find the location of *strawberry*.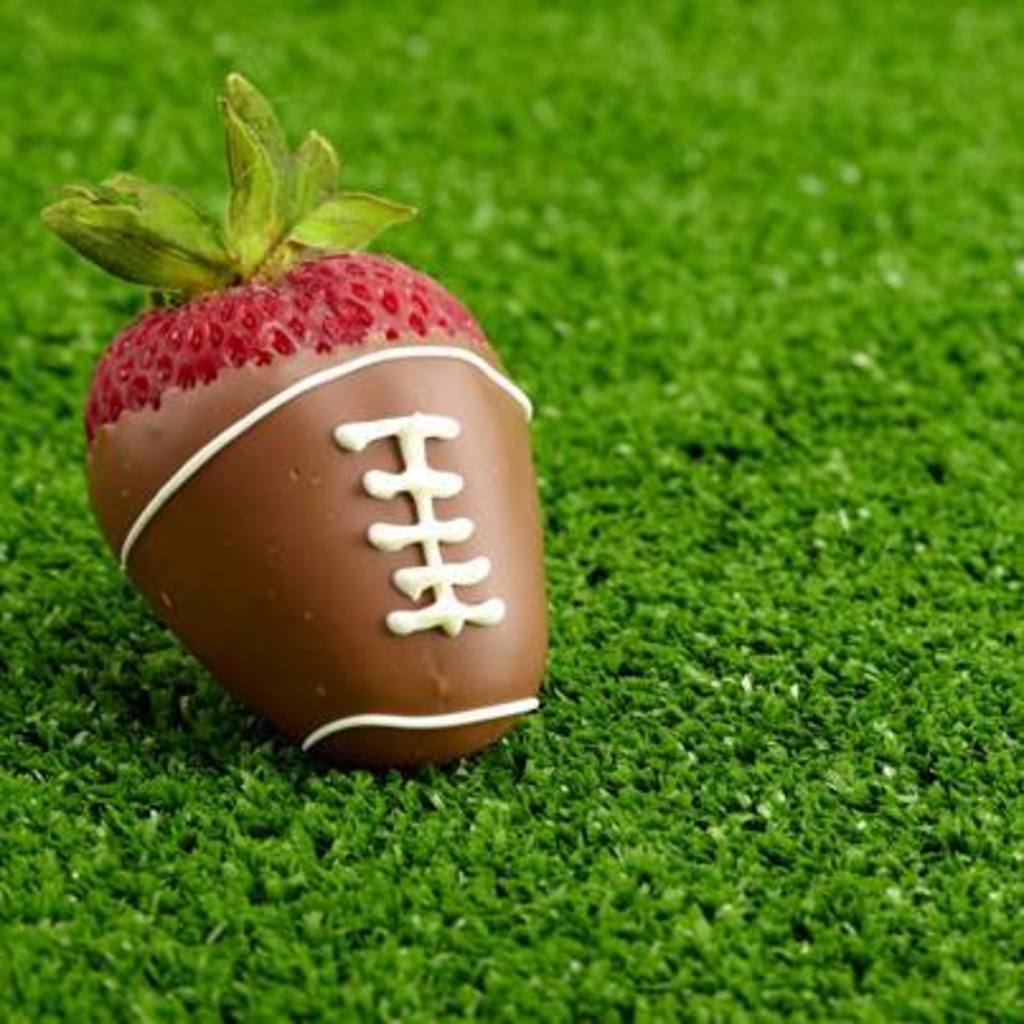
Location: box=[38, 81, 549, 752].
